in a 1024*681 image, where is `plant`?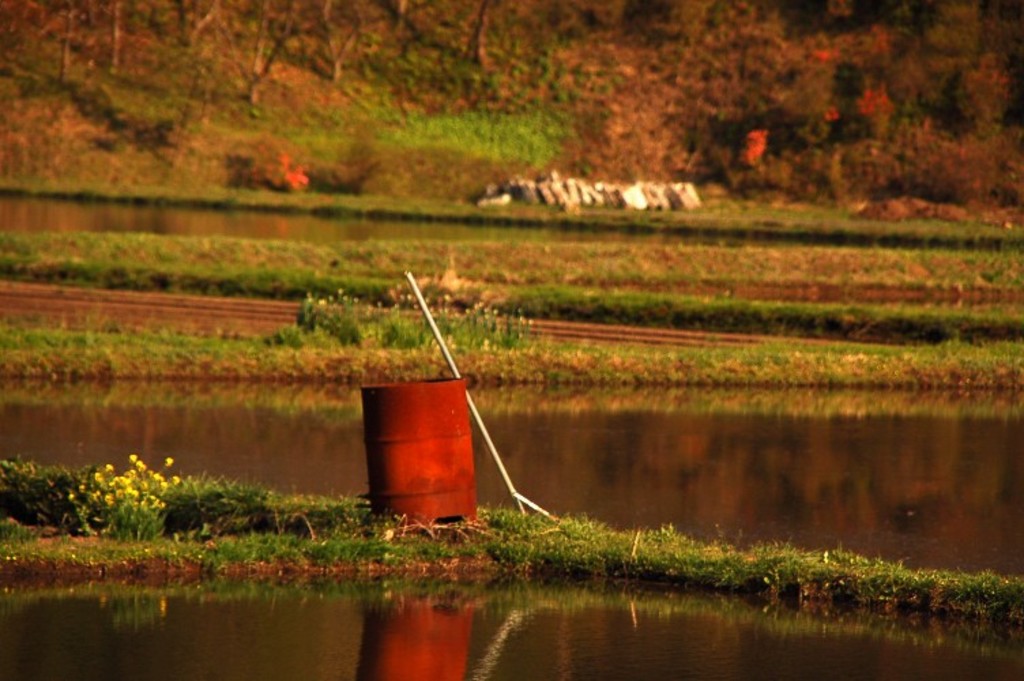
locate(810, 50, 870, 144).
